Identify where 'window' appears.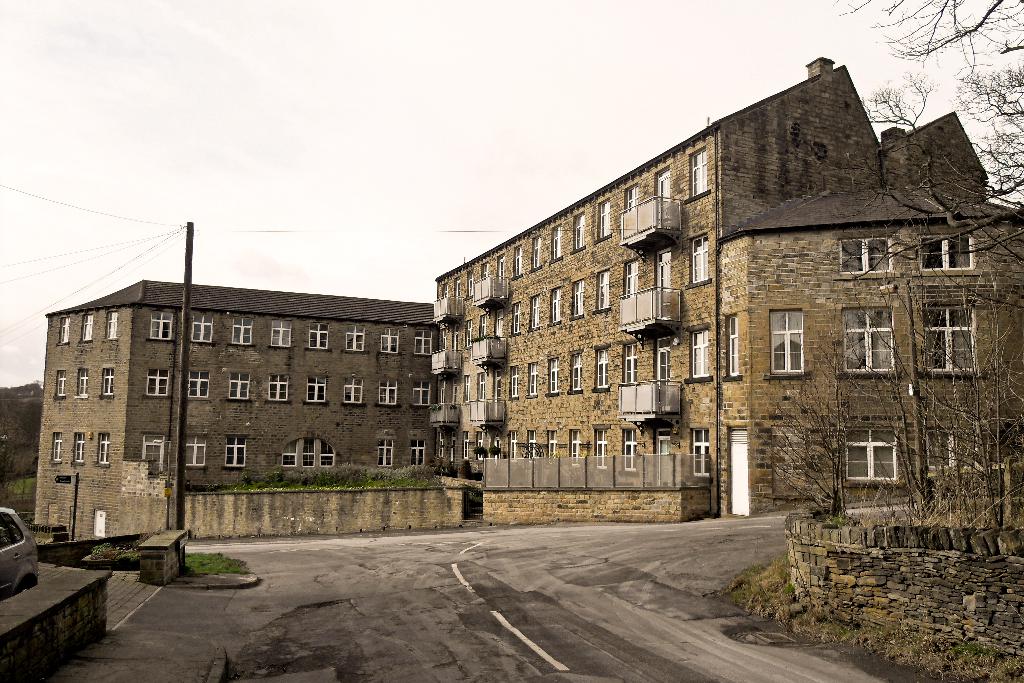
Appears at rect(692, 427, 712, 477).
